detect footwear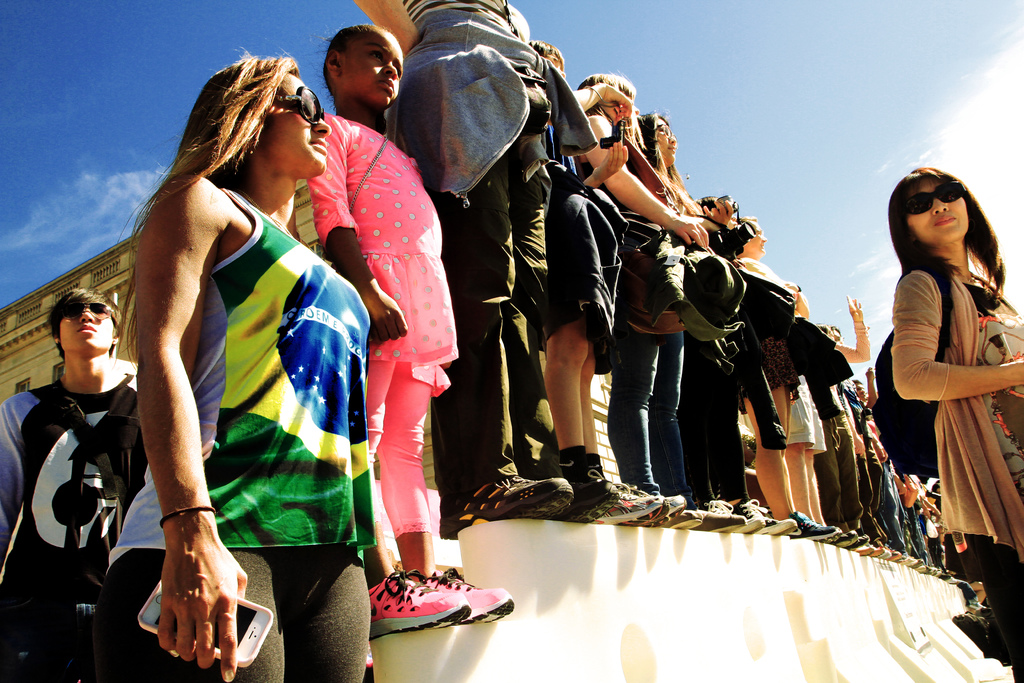
locate(702, 502, 744, 533)
